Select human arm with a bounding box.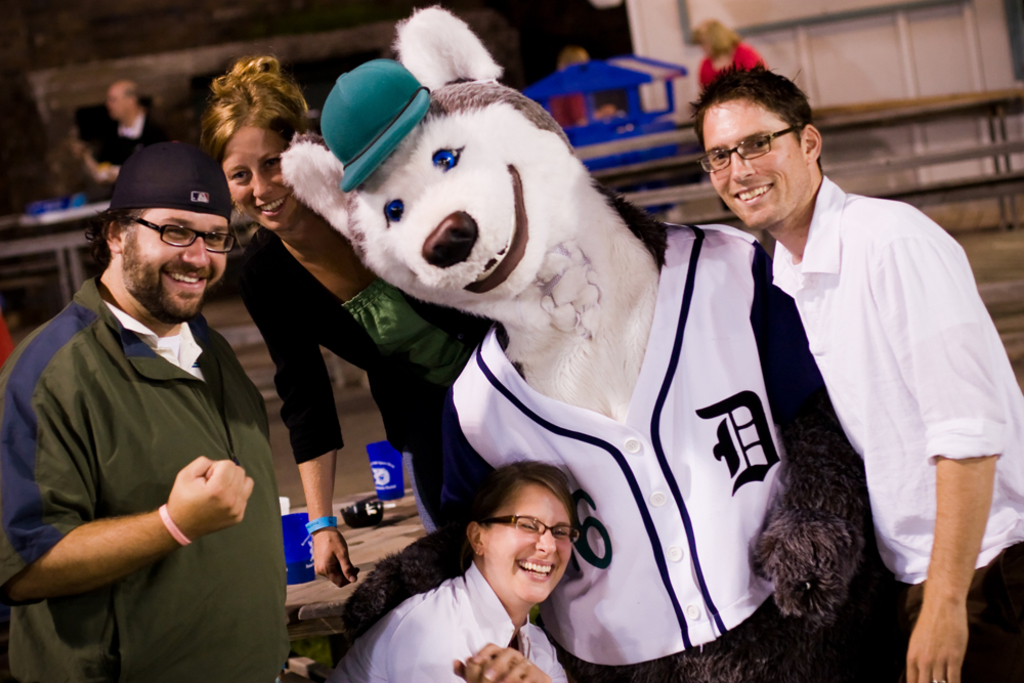
[x1=906, y1=211, x2=1008, y2=682].
